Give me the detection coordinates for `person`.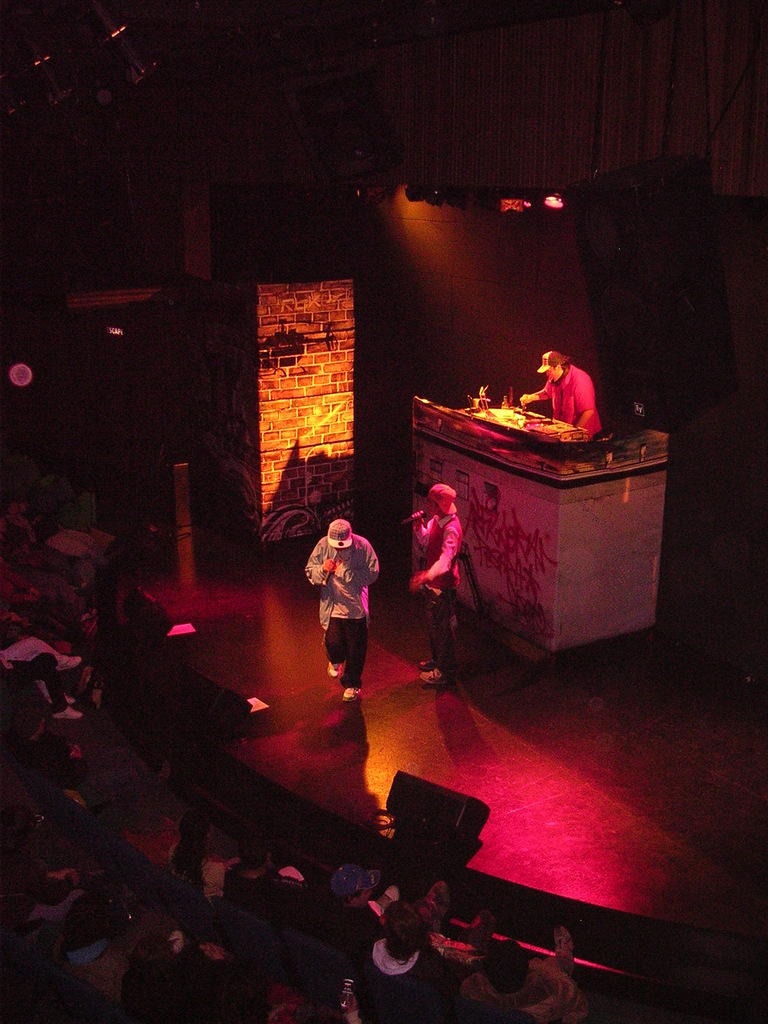
rect(301, 514, 385, 700).
